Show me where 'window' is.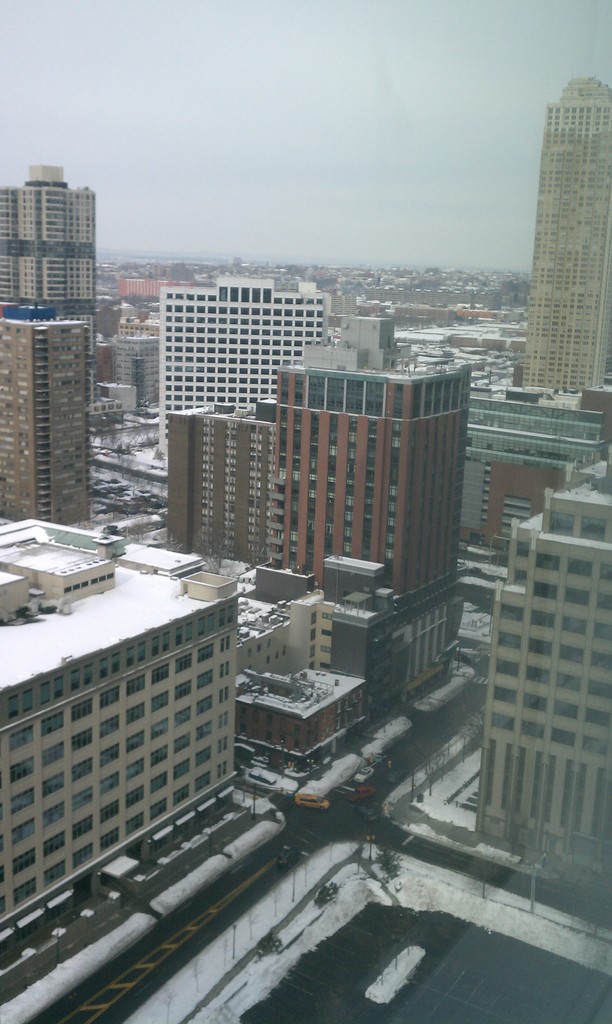
'window' is at [248,646,254,658].
